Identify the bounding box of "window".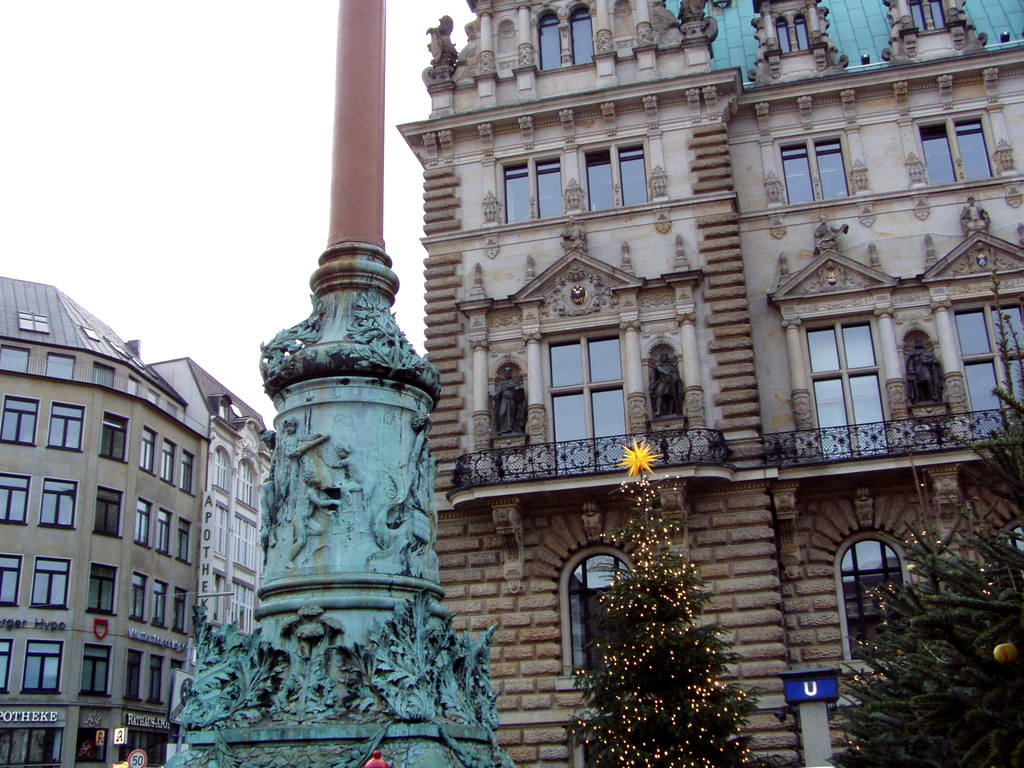
(234,458,255,502).
